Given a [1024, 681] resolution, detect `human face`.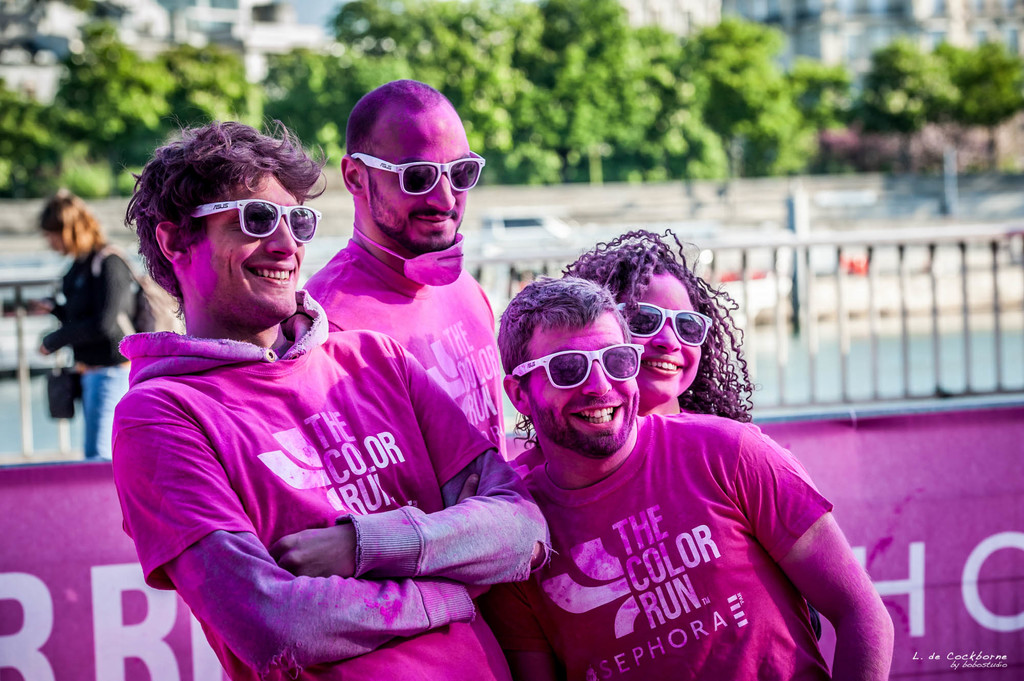
region(370, 113, 468, 253).
